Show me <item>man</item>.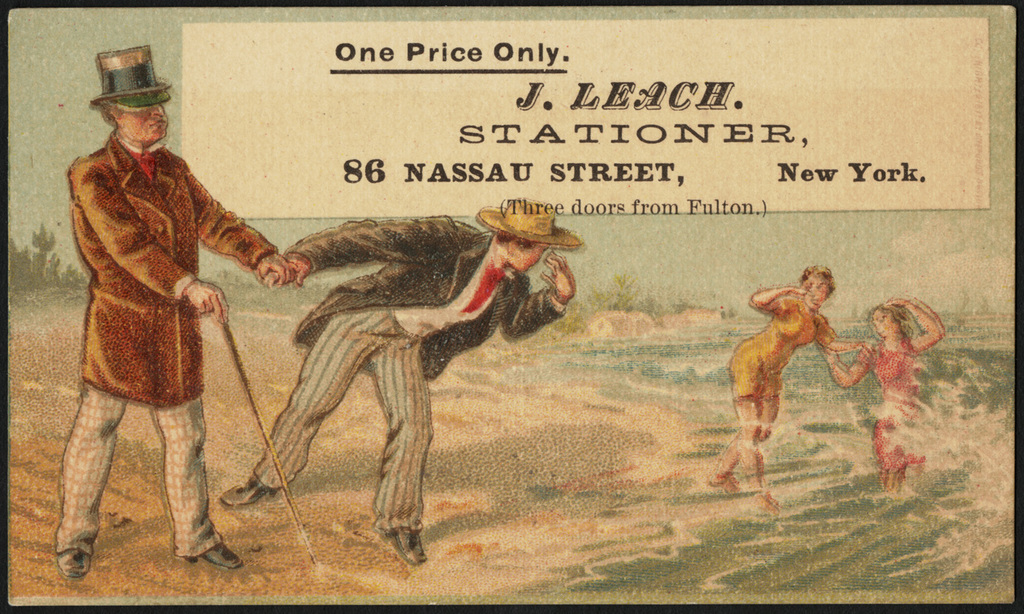
<item>man</item> is here: [left=48, top=59, right=275, bottom=574].
